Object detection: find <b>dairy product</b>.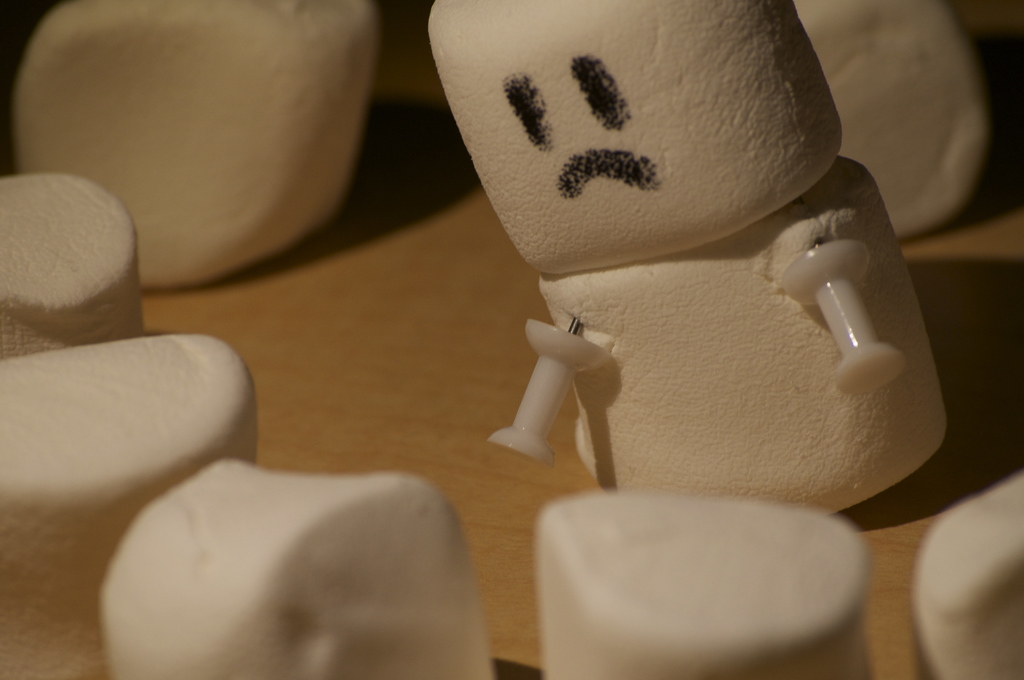
[4,325,268,679].
